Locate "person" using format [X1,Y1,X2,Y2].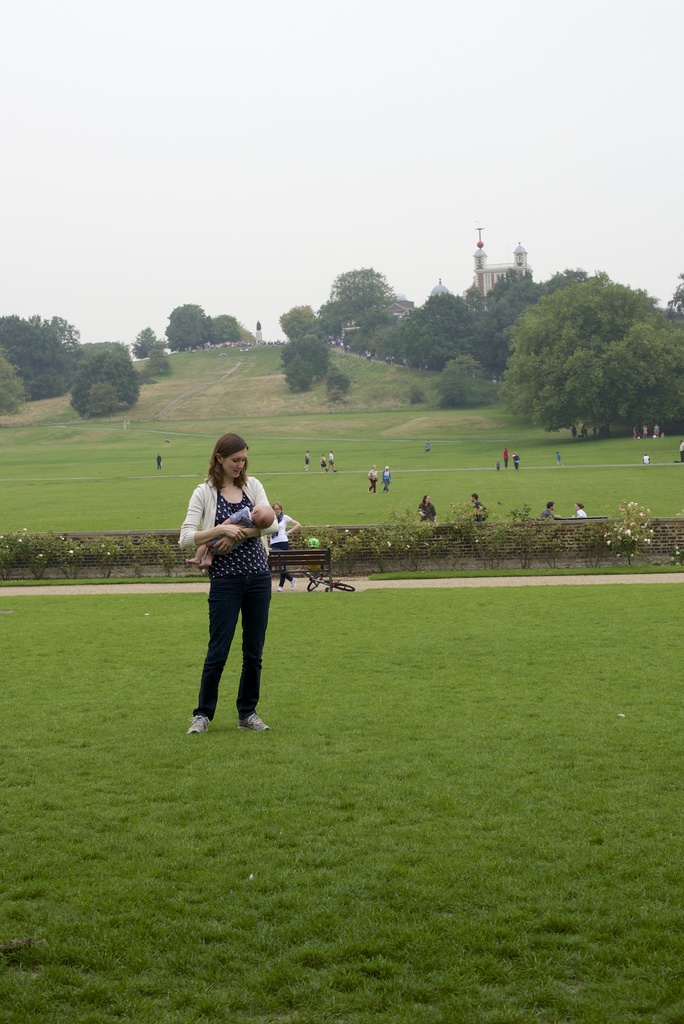
[176,432,280,733].
